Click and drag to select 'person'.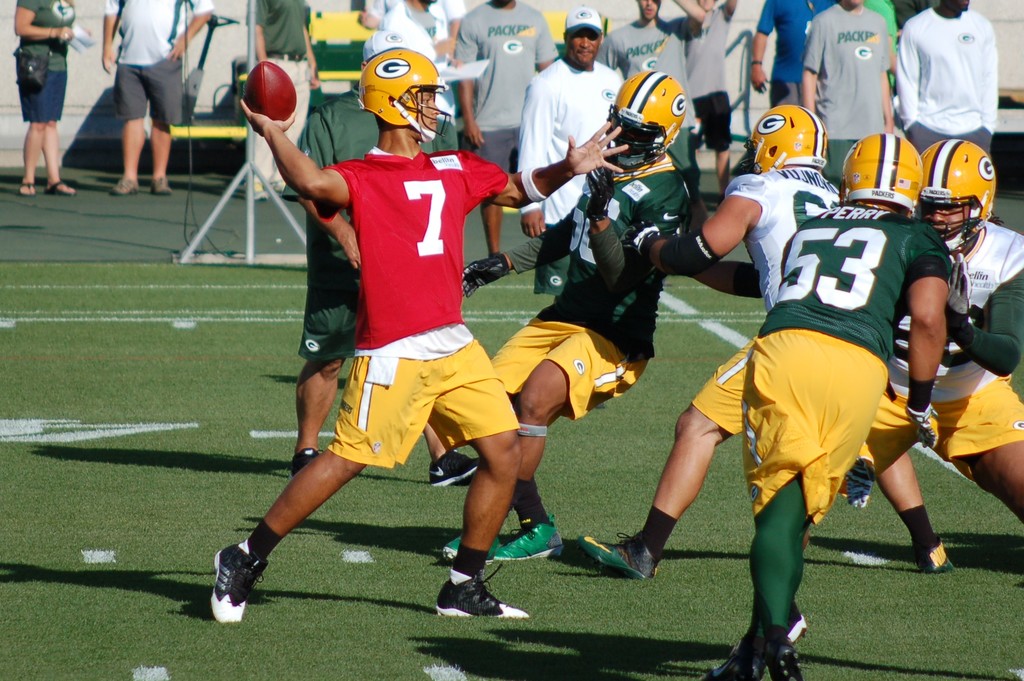
Selection: (left=751, top=0, right=833, bottom=100).
